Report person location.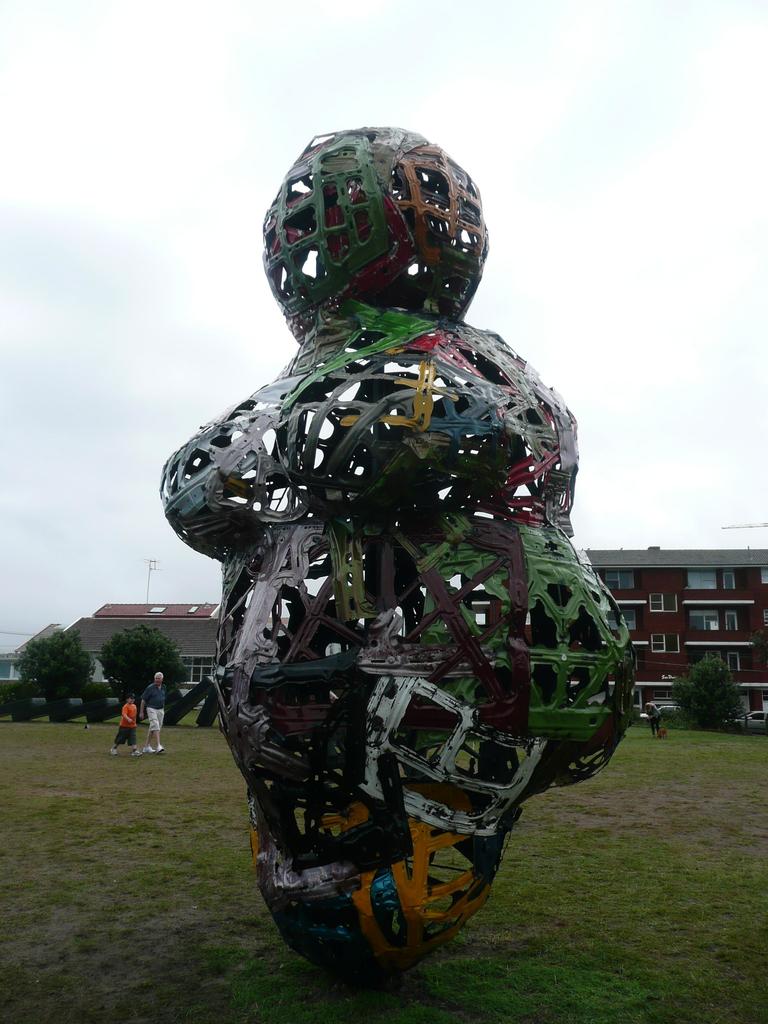
Report: <region>108, 691, 145, 762</region>.
